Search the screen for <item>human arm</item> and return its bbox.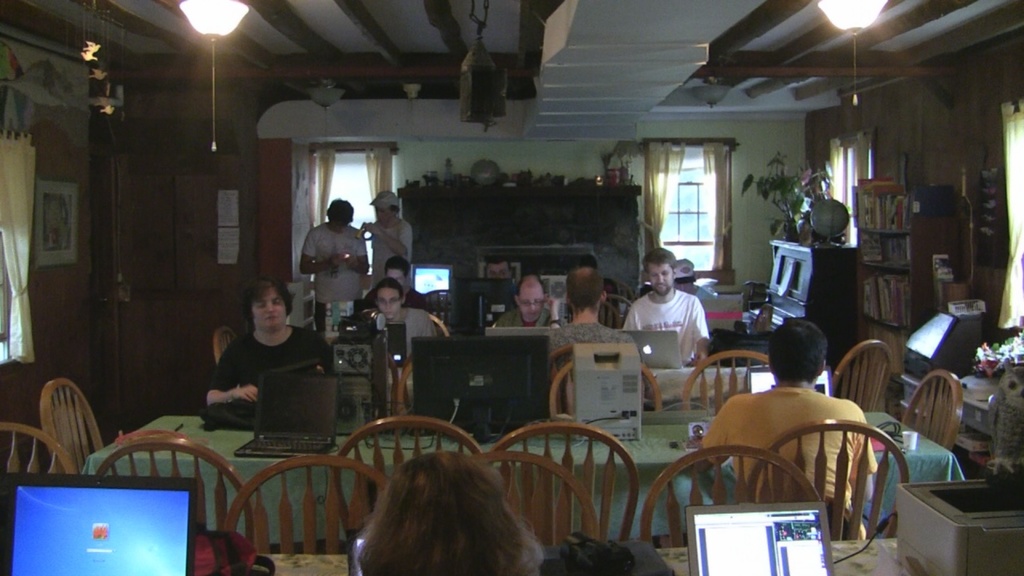
Found: [367, 216, 417, 260].
